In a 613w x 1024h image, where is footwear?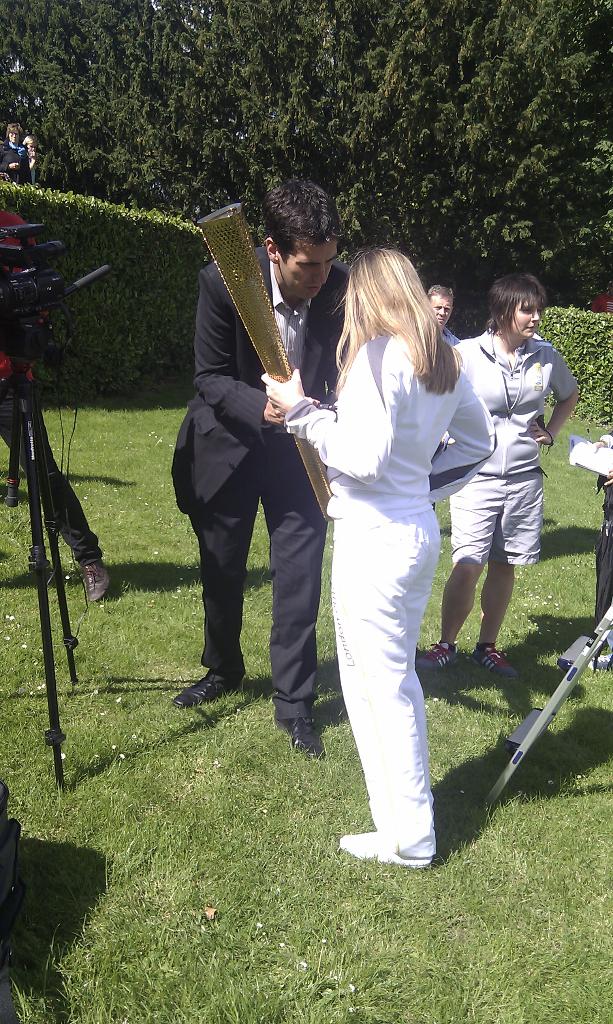
(277,716,331,760).
